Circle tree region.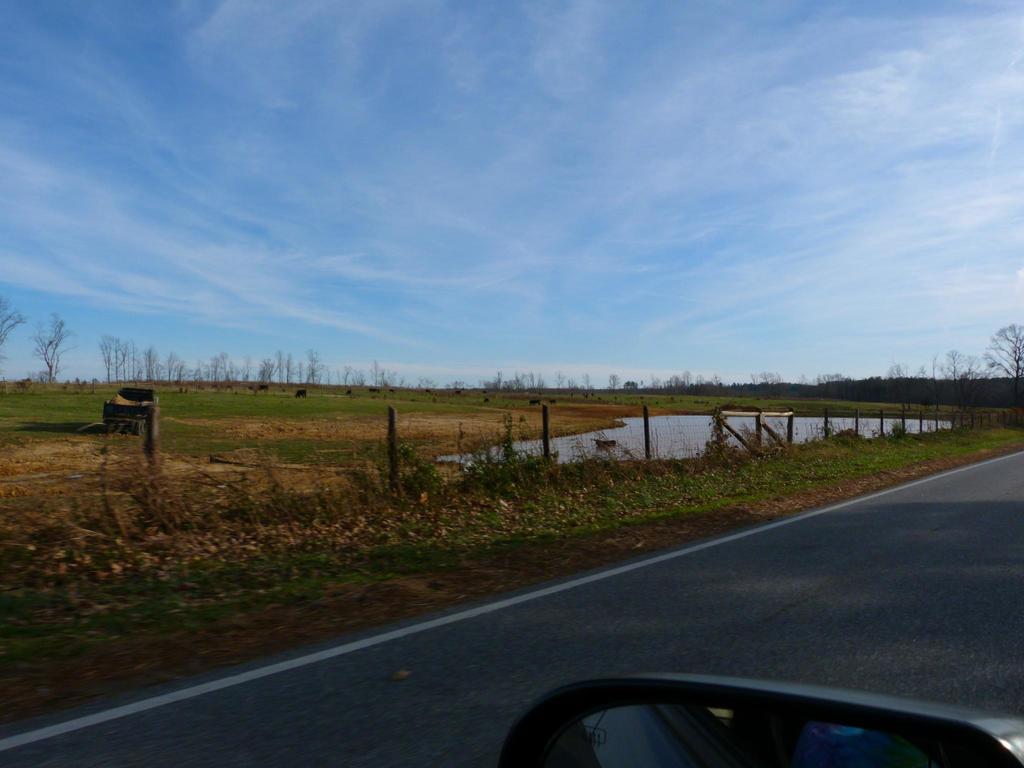
Region: box(481, 369, 506, 395).
